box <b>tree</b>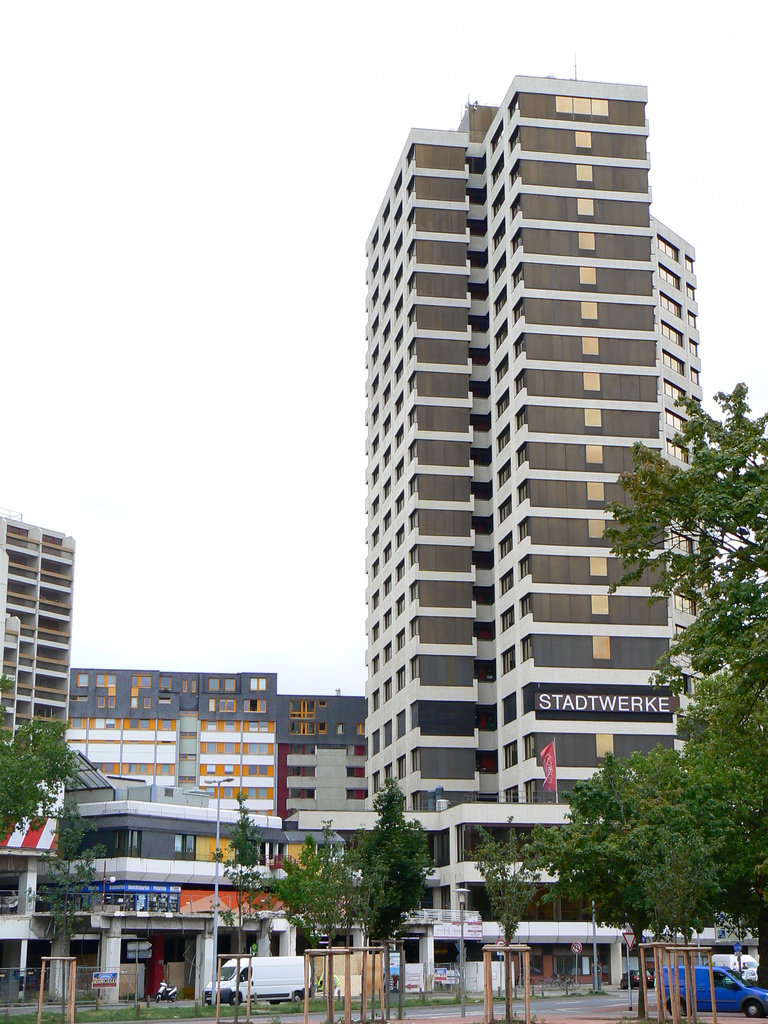
locate(210, 790, 275, 1021)
